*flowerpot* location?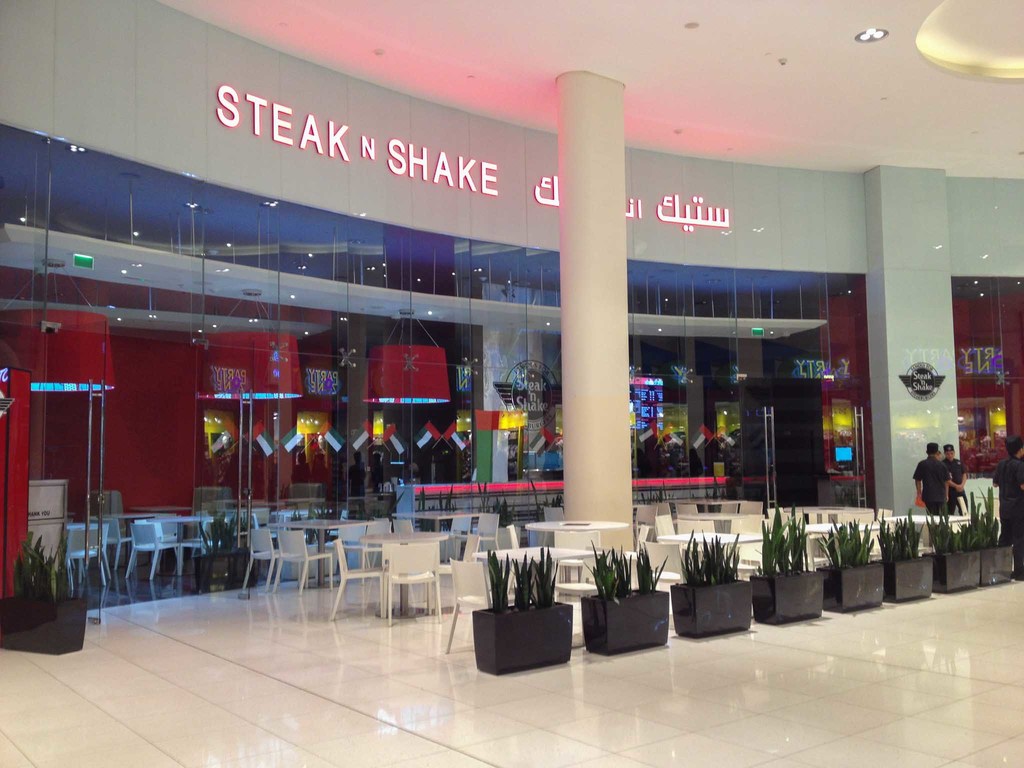
rect(883, 558, 935, 600)
